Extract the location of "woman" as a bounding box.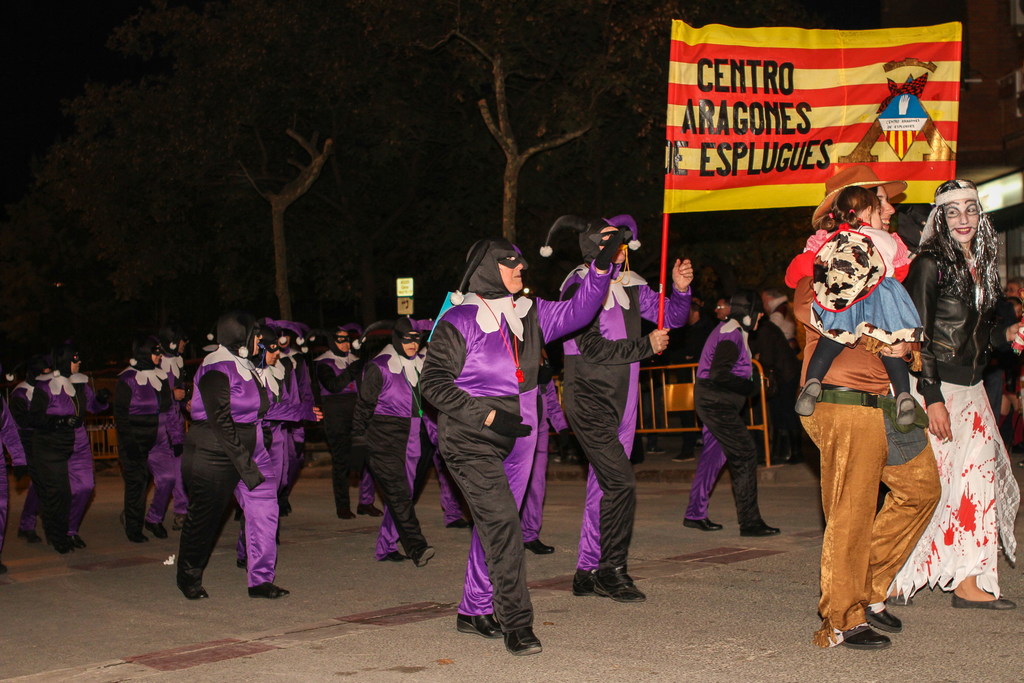
905:177:1023:609.
